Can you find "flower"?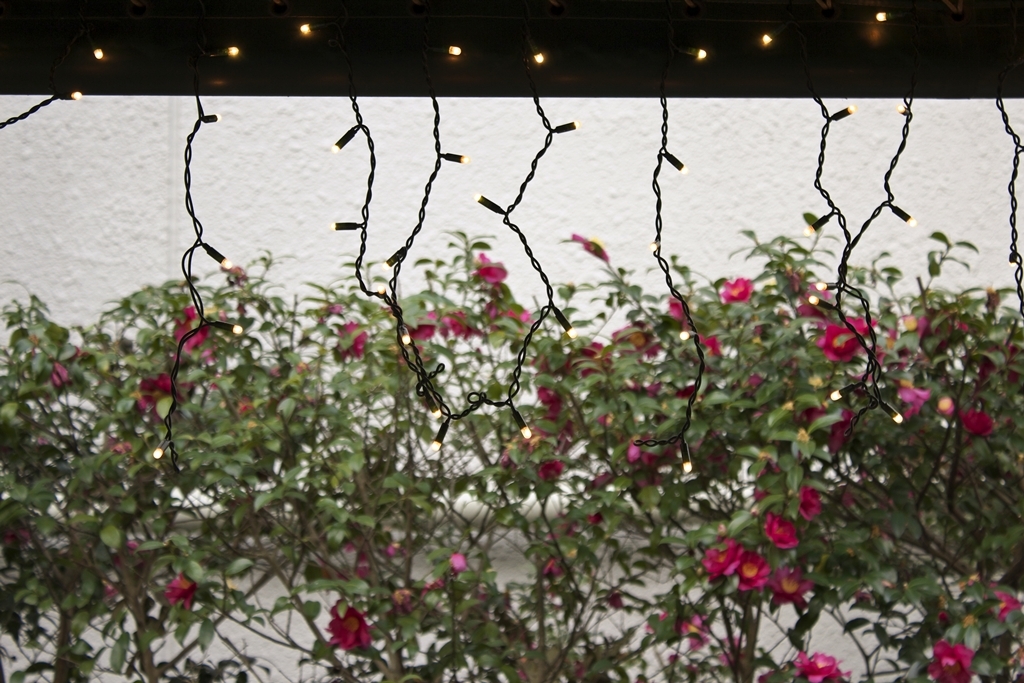
Yes, bounding box: <bbox>785, 651, 844, 682</bbox>.
